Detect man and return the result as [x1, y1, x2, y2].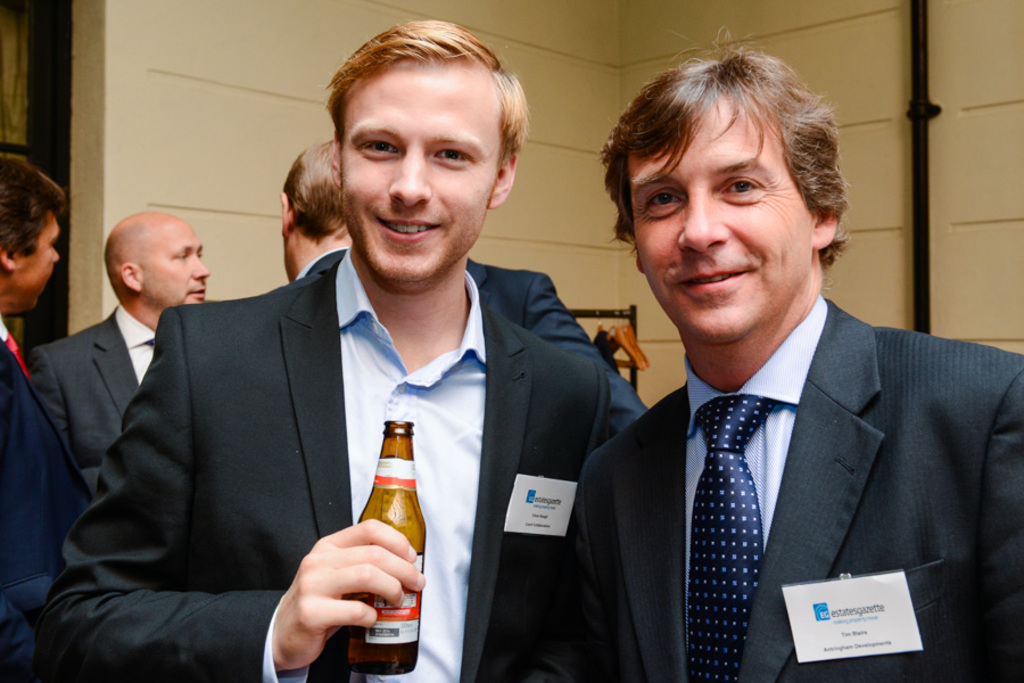
[34, 17, 610, 682].
